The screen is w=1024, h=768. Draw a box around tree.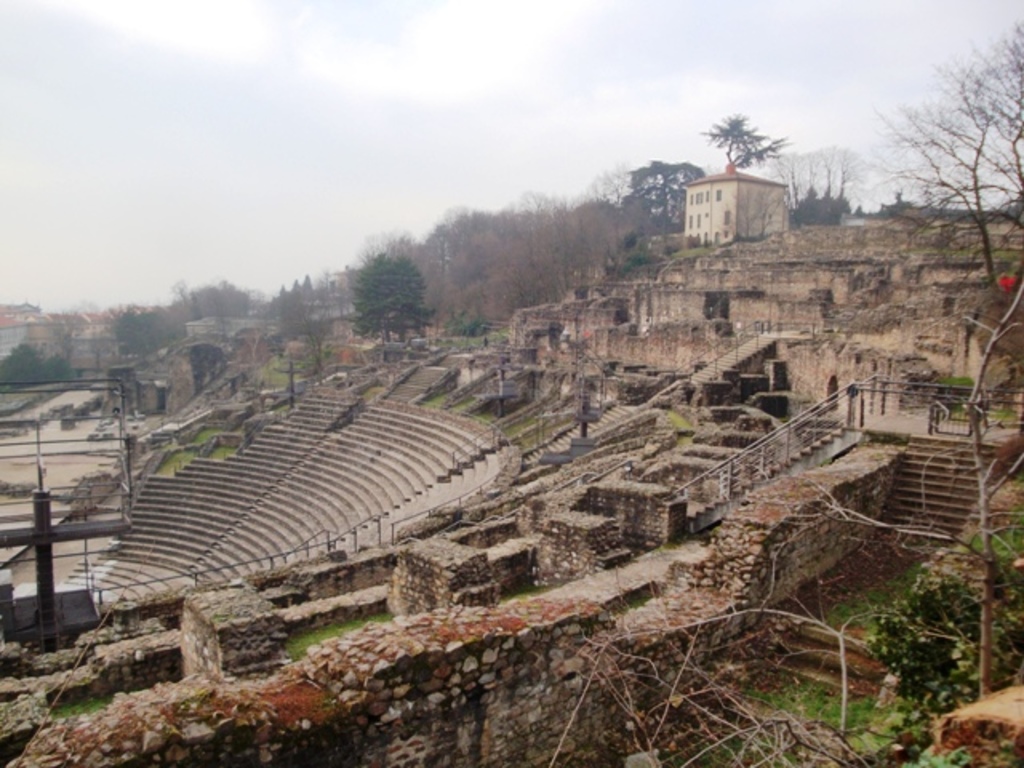
[x1=781, y1=162, x2=858, y2=222].
